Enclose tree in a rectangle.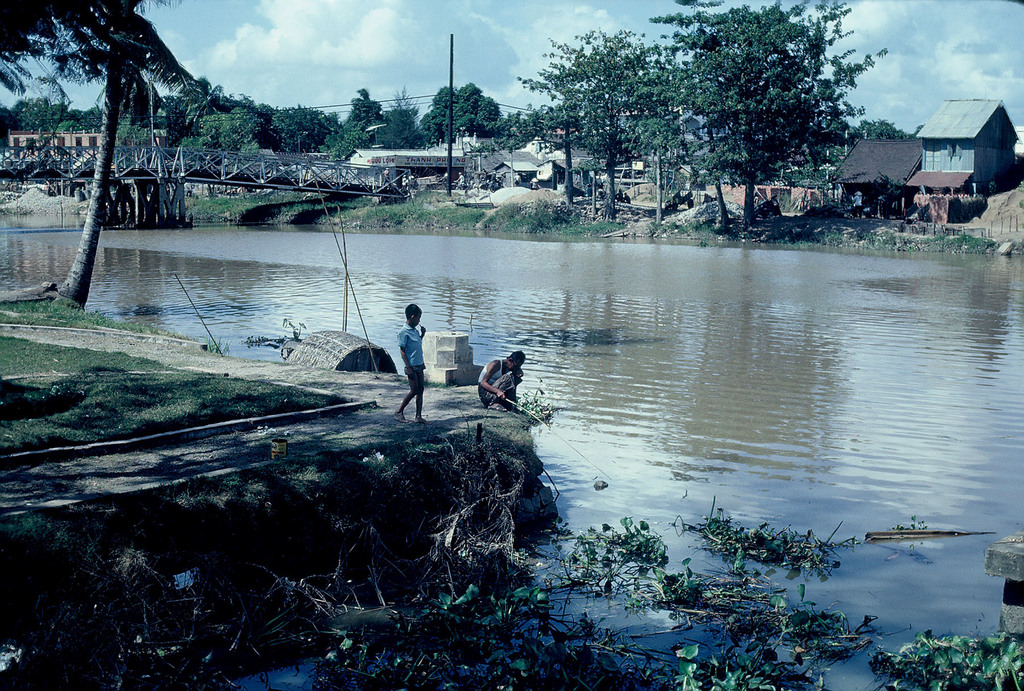
<box>198,98,261,157</box>.
